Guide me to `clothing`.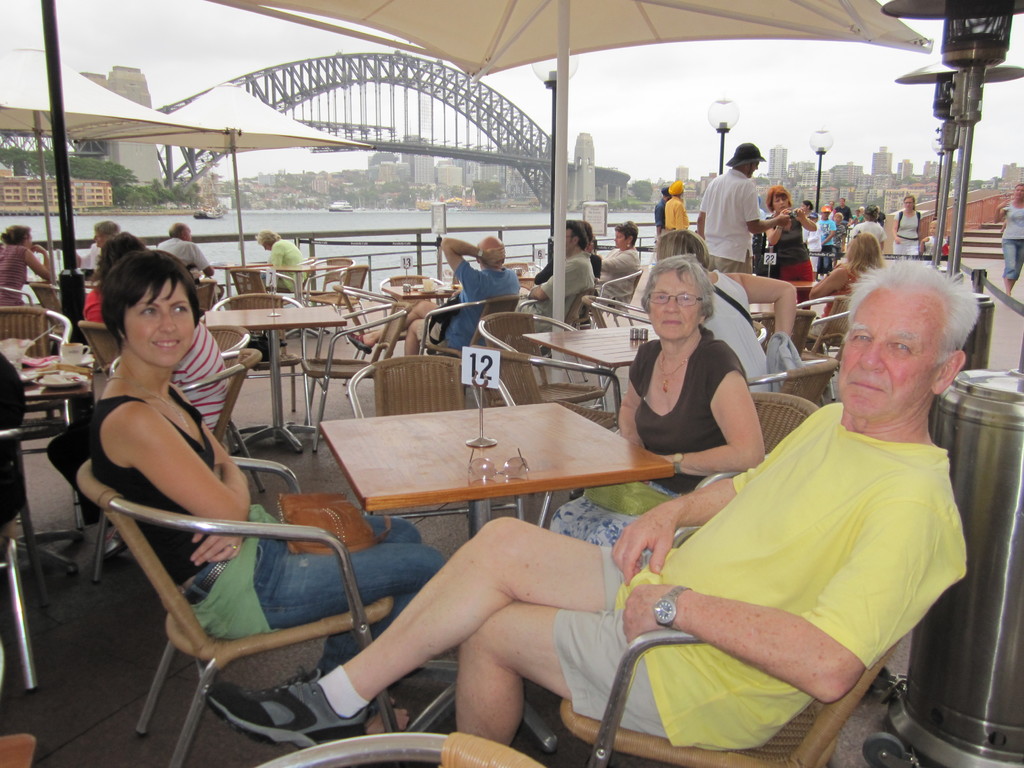
Guidance: [653, 199, 666, 241].
